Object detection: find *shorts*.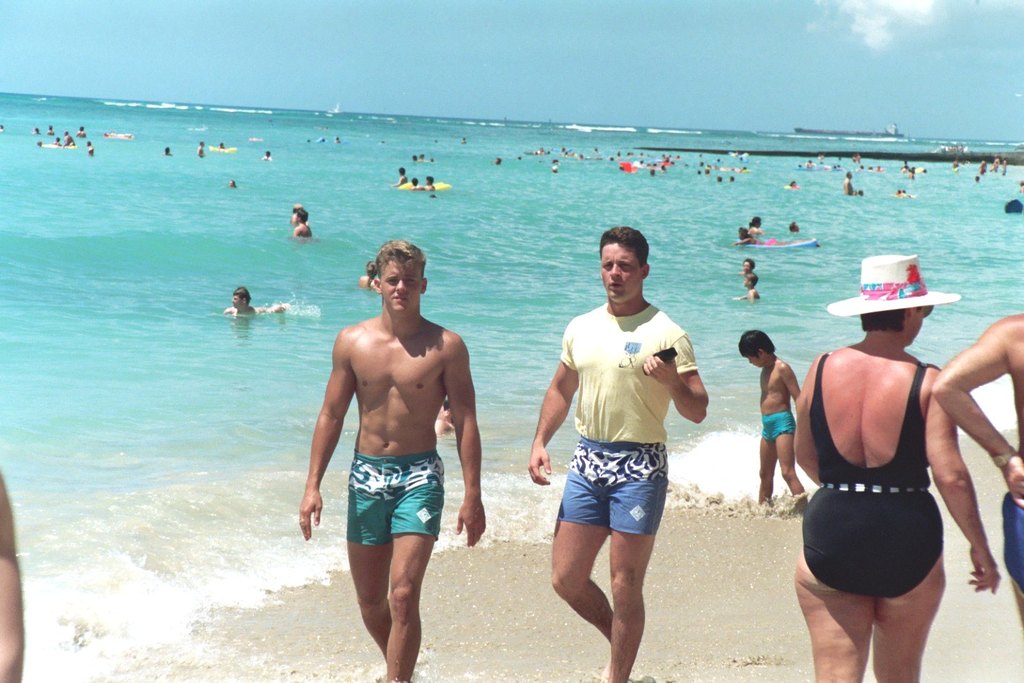
{"left": 322, "top": 453, "right": 466, "bottom": 566}.
